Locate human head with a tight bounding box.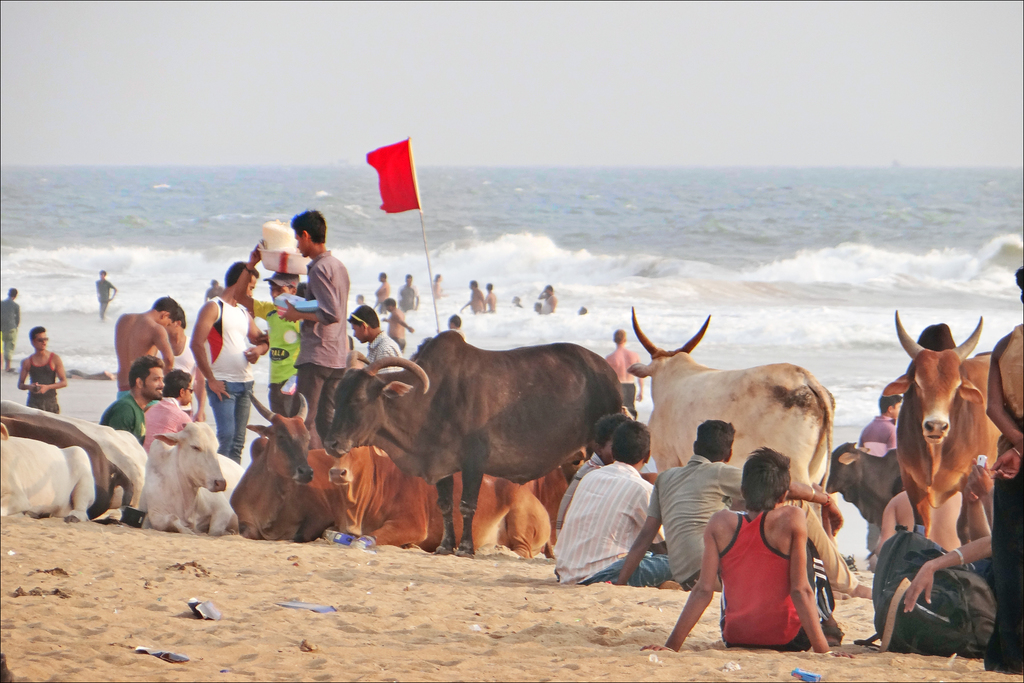
691,418,738,463.
